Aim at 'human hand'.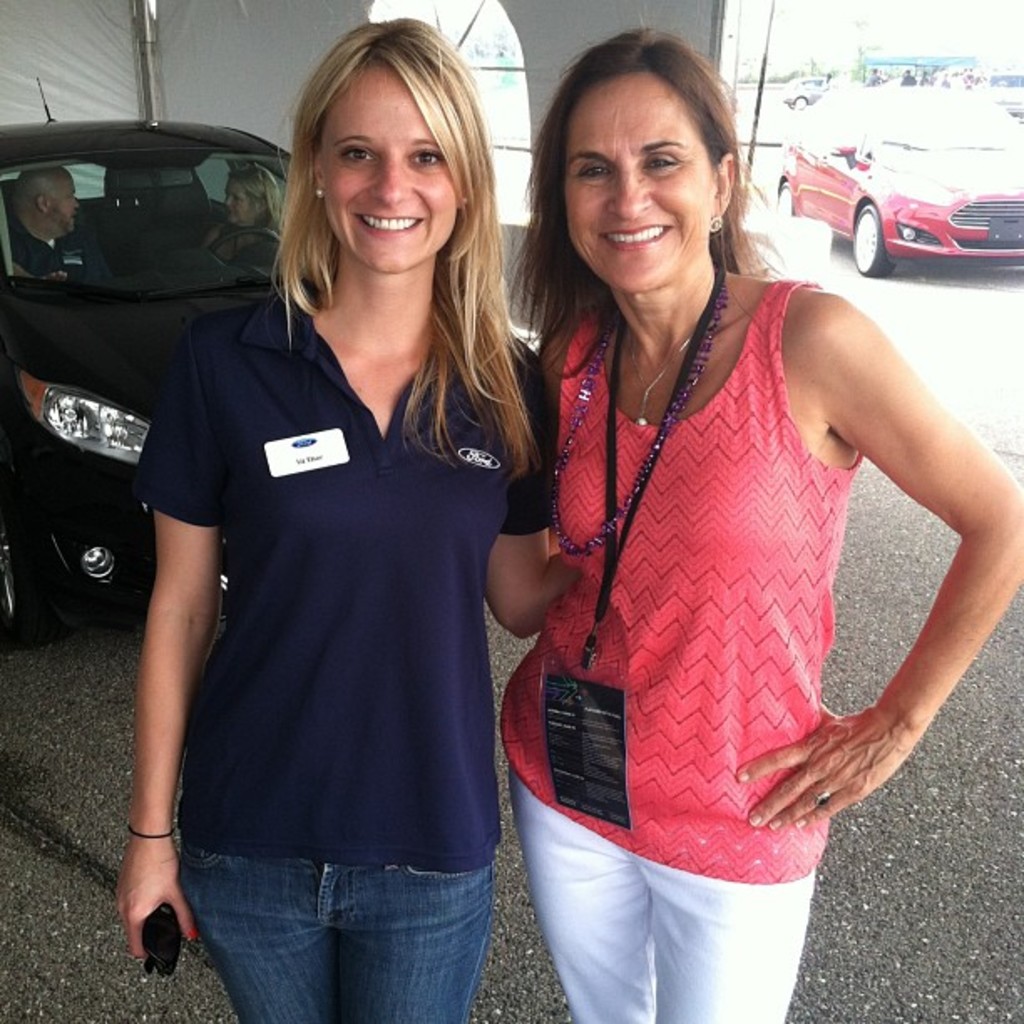
Aimed at <region>785, 683, 917, 832</region>.
